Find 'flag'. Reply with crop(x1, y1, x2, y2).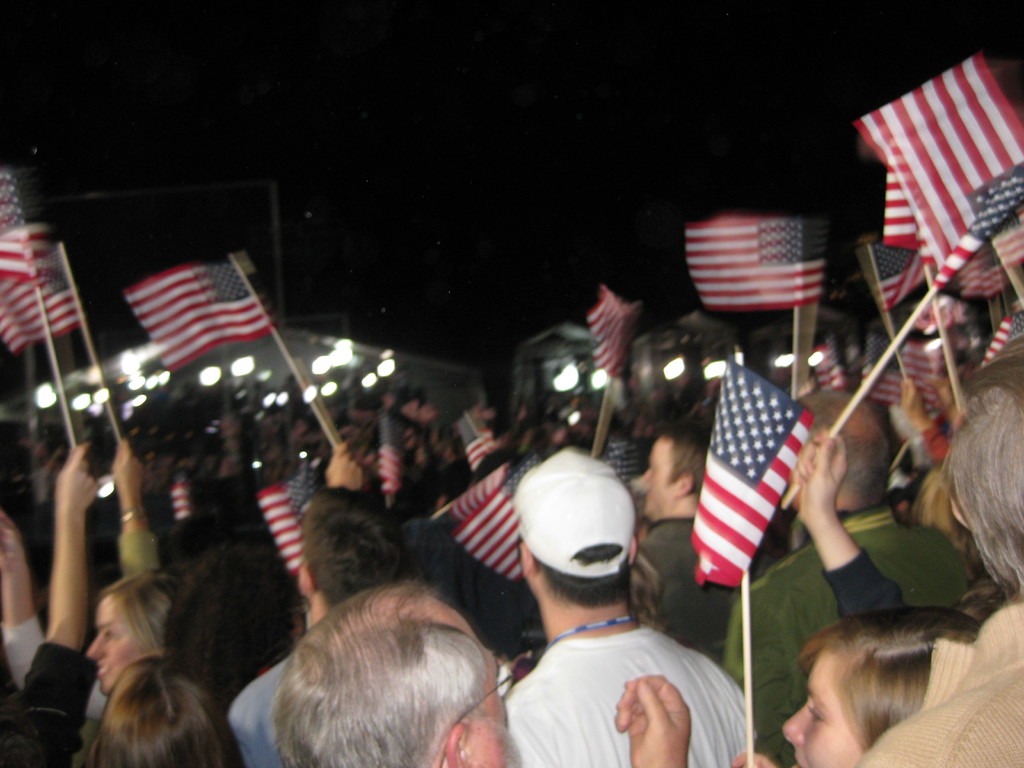
crop(0, 241, 86, 356).
